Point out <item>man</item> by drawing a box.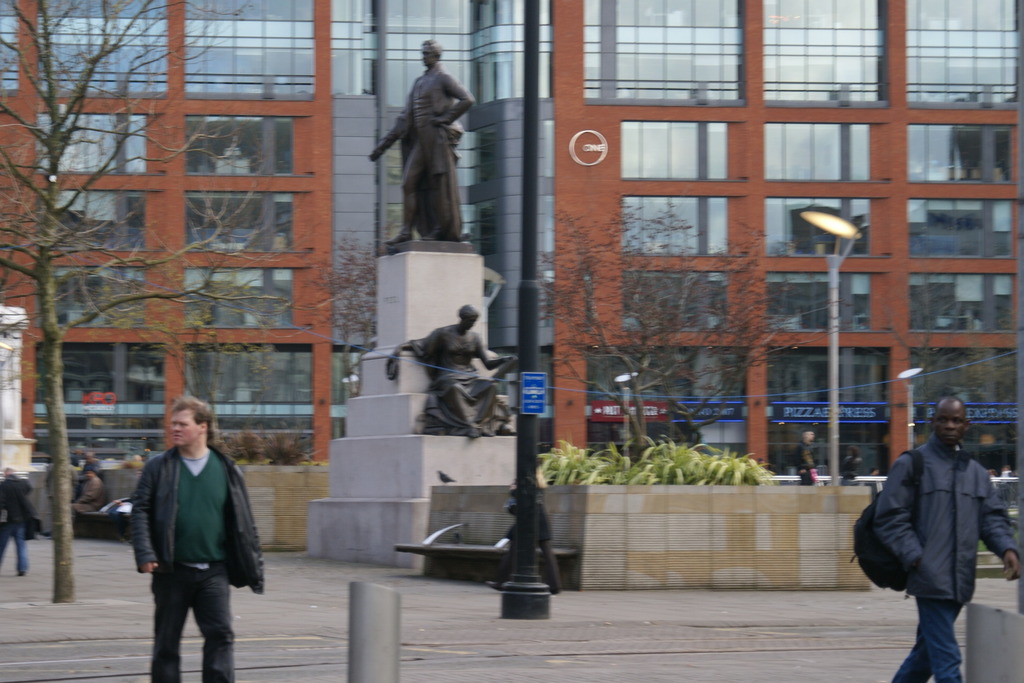
<bbox>362, 33, 492, 235</bbox>.
